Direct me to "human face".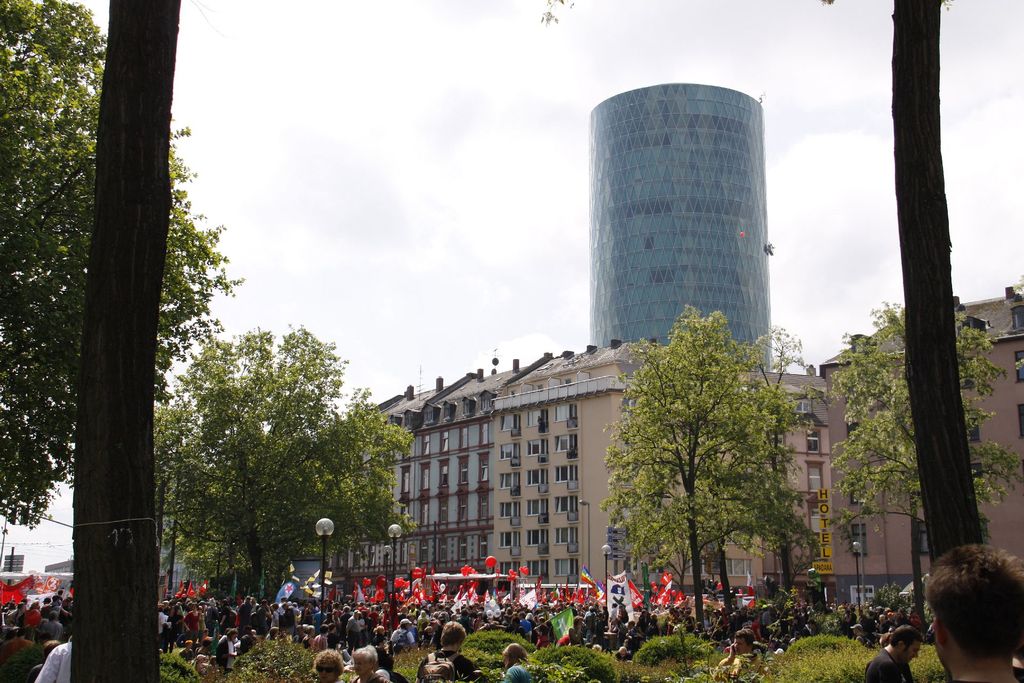
Direction: left=316, top=662, right=335, bottom=679.
